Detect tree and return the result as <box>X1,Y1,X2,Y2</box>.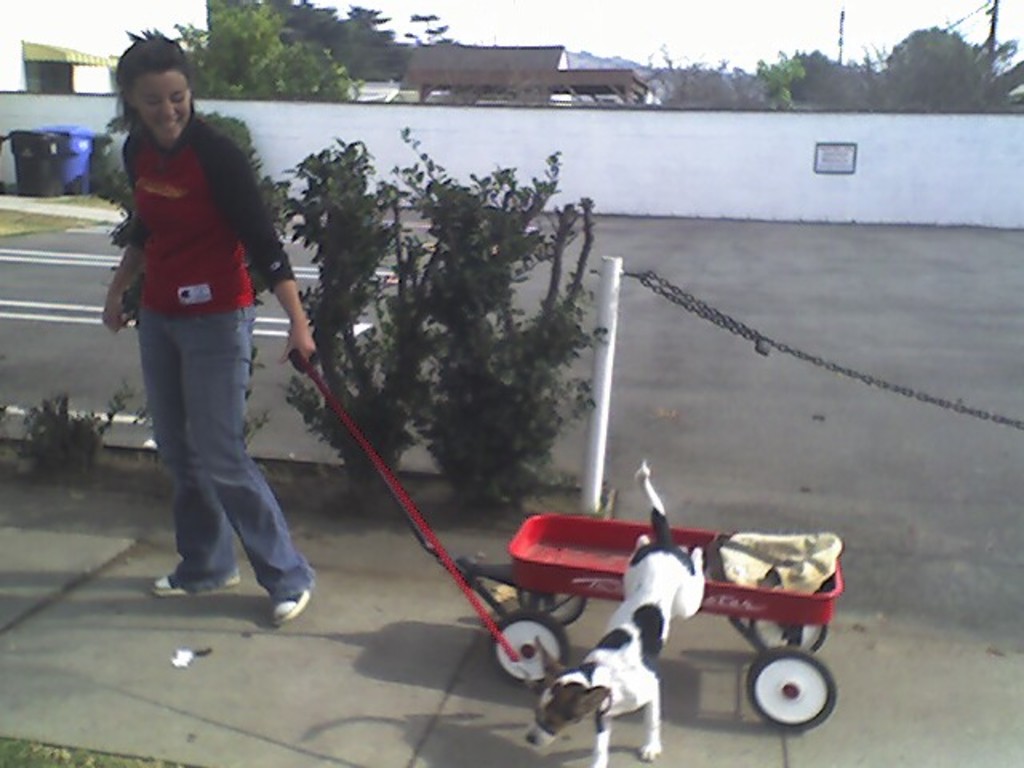
<box>758,42,843,109</box>.
